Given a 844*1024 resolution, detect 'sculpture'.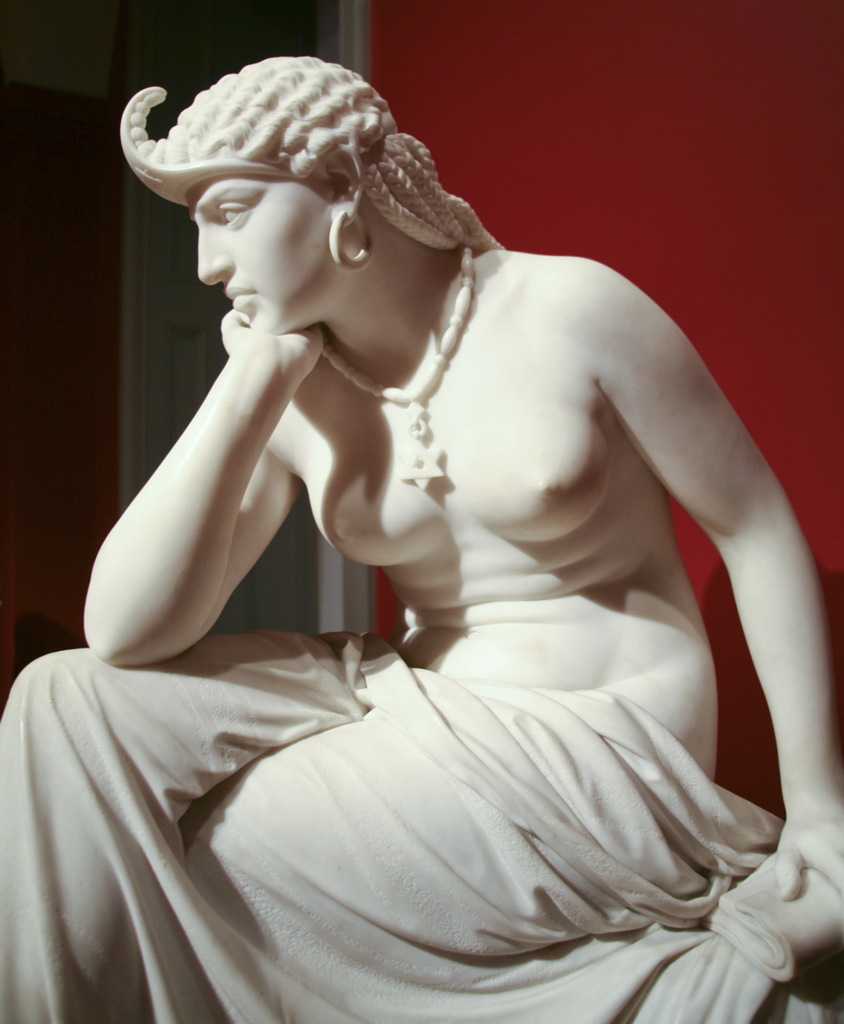
(left=6, top=20, right=843, bottom=1007).
